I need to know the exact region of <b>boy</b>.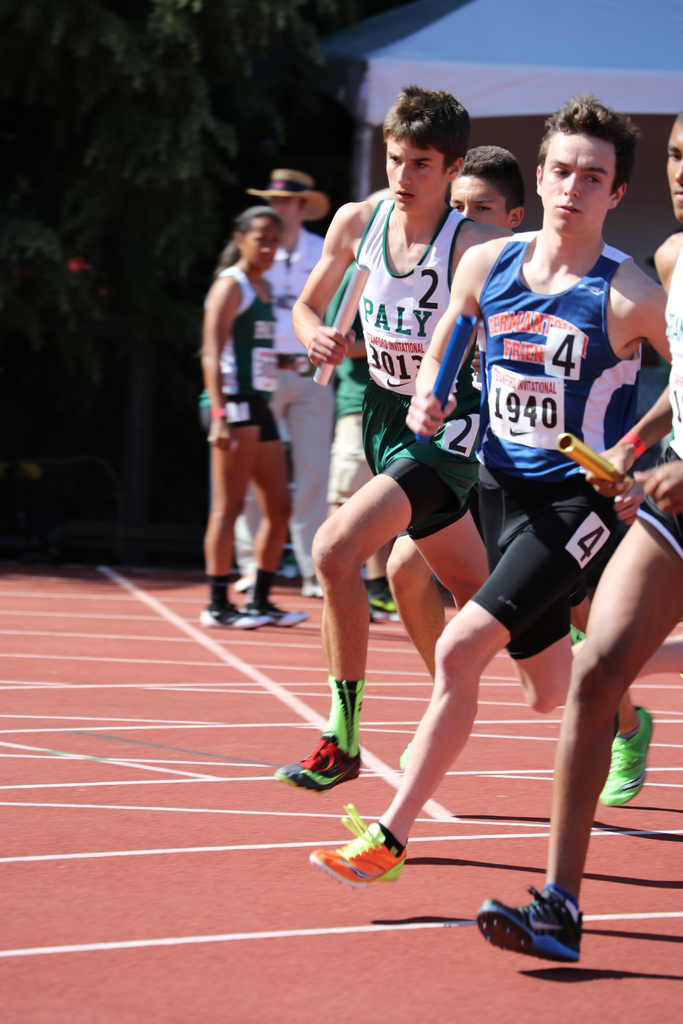
Region: pyautogui.locateOnScreen(309, 89, 670, 888).
